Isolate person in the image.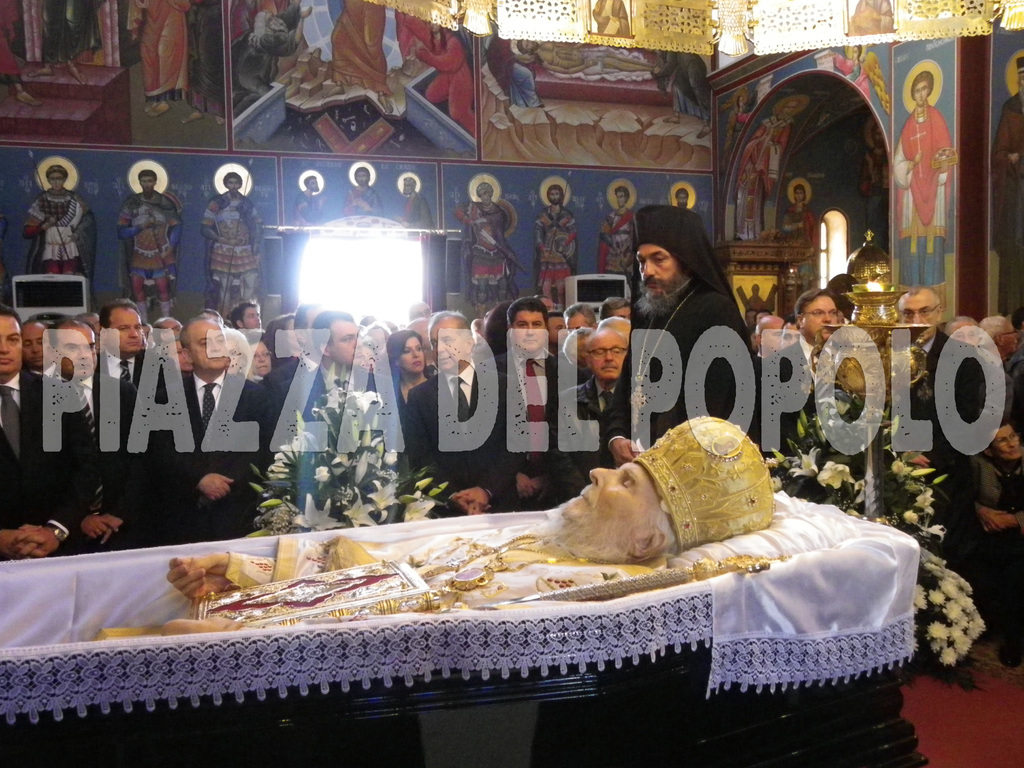
Isolated region: (467, 184, 514, 316).
